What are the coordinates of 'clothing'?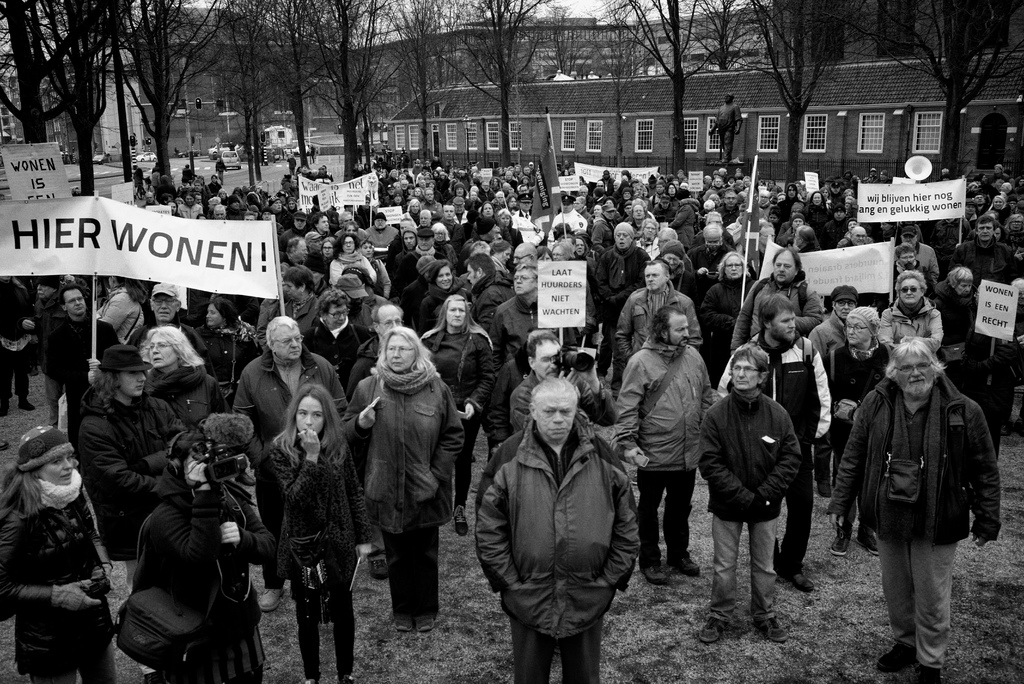
<bbox>392, 247, 411, 314</bbox>.
